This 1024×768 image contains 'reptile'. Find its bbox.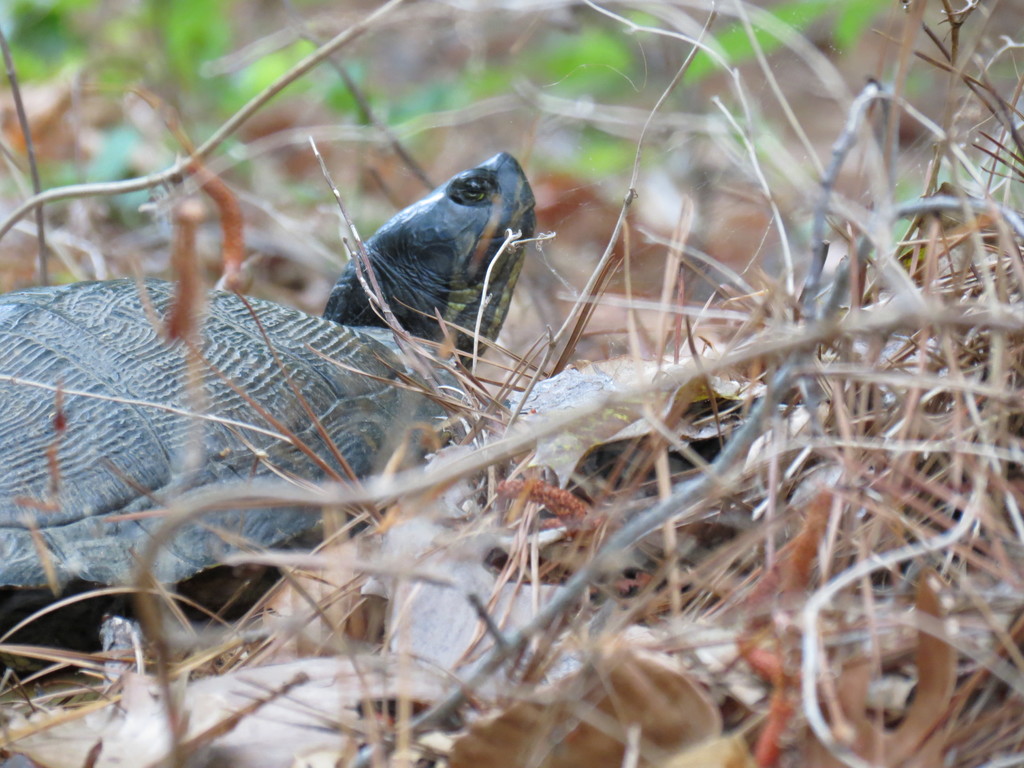
{"x1": 0, "y1": 148, "x2": 538, "y2": 705}.
